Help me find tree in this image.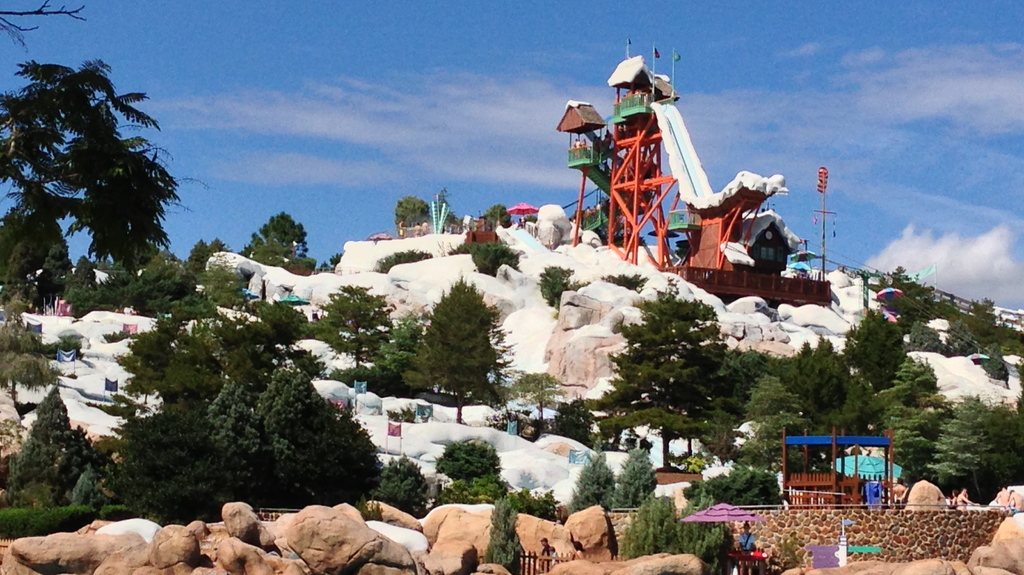
Found it: 537:261:589:316.
